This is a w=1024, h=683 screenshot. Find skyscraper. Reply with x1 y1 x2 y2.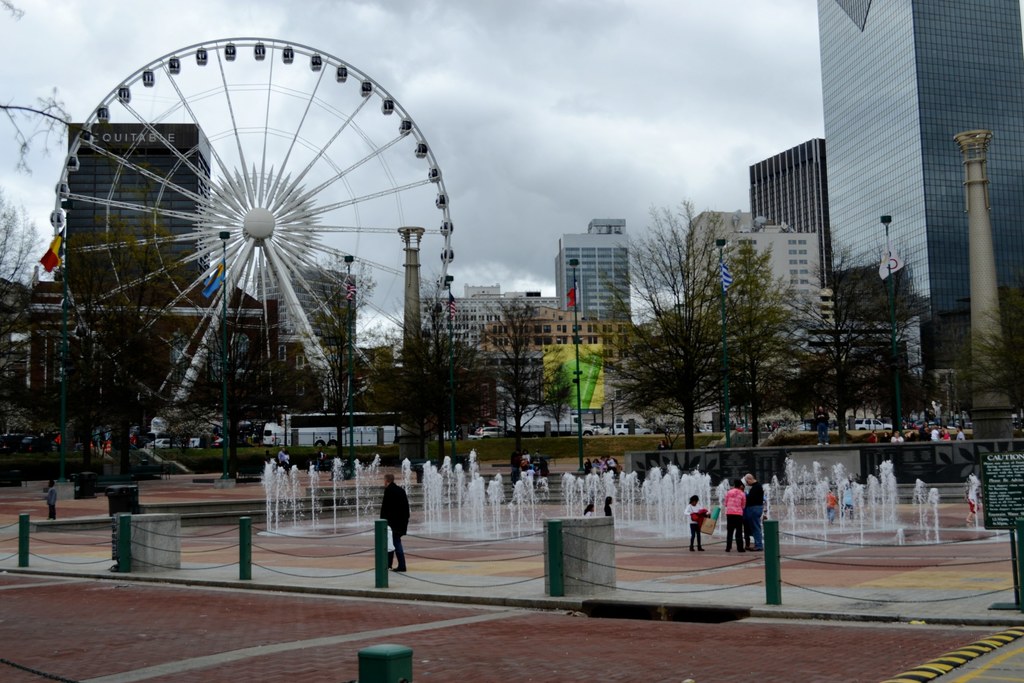
59 120 210 312.
